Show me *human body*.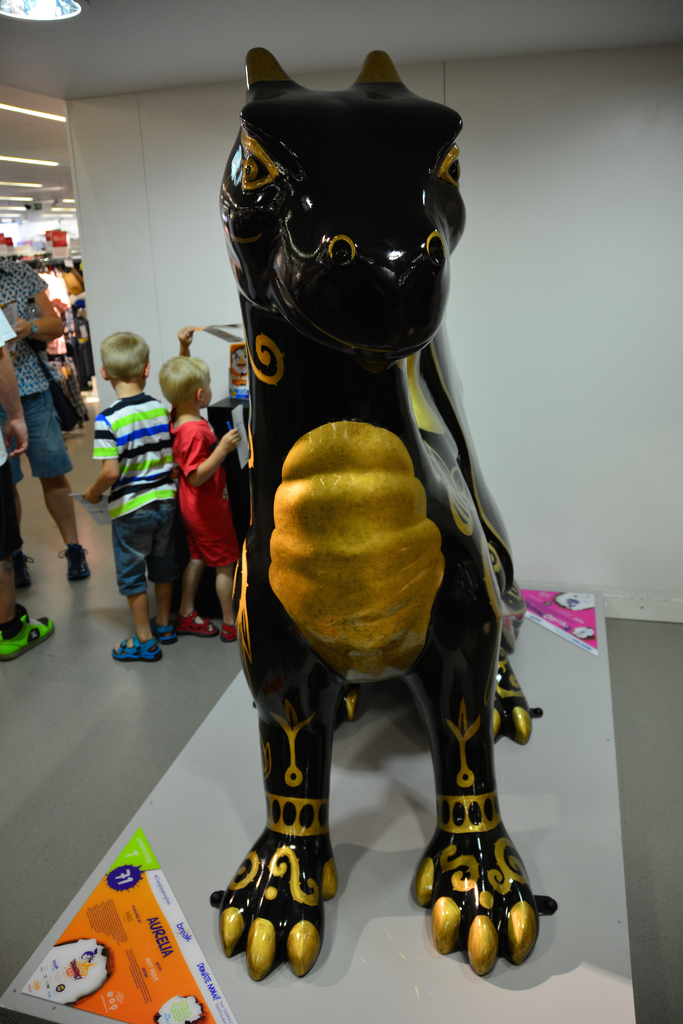
*human body* is here: rect(86, 384, 184, 668).
